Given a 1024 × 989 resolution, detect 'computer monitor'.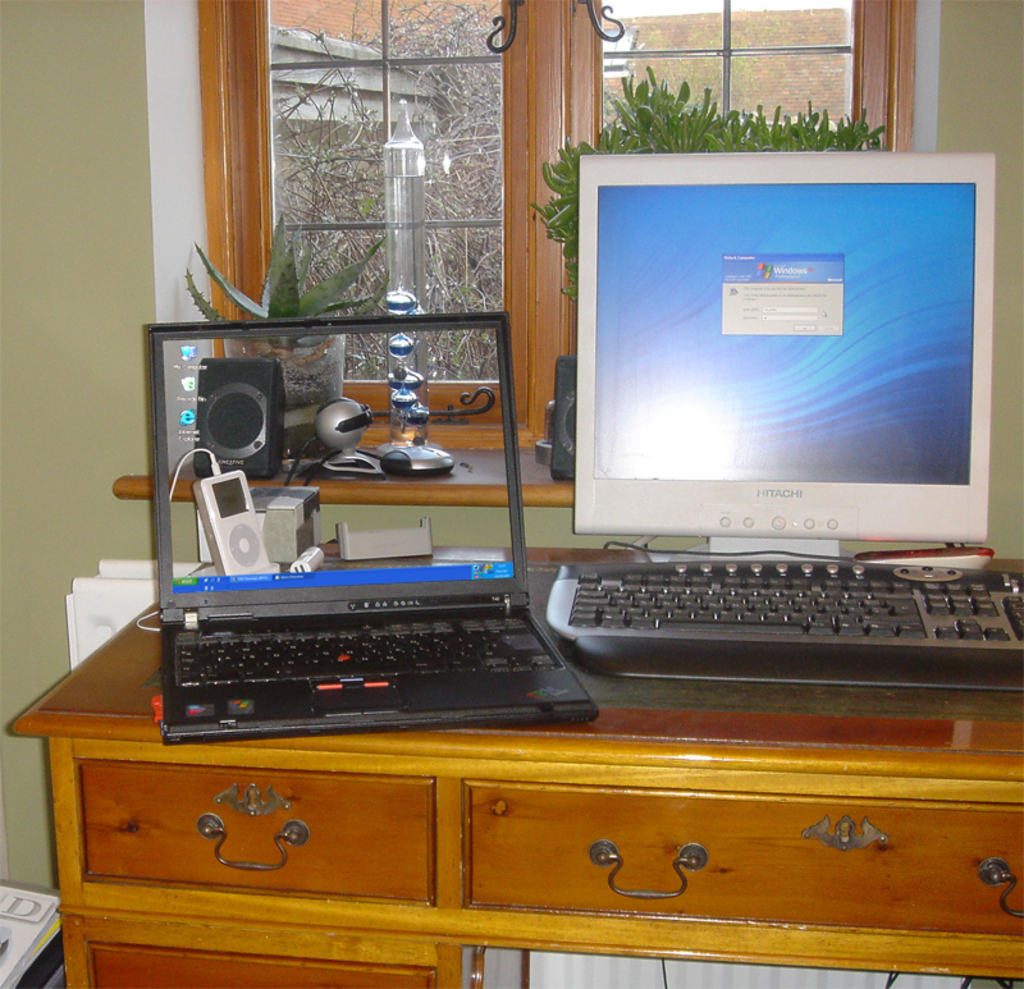
(571, 177, 984, 555).
